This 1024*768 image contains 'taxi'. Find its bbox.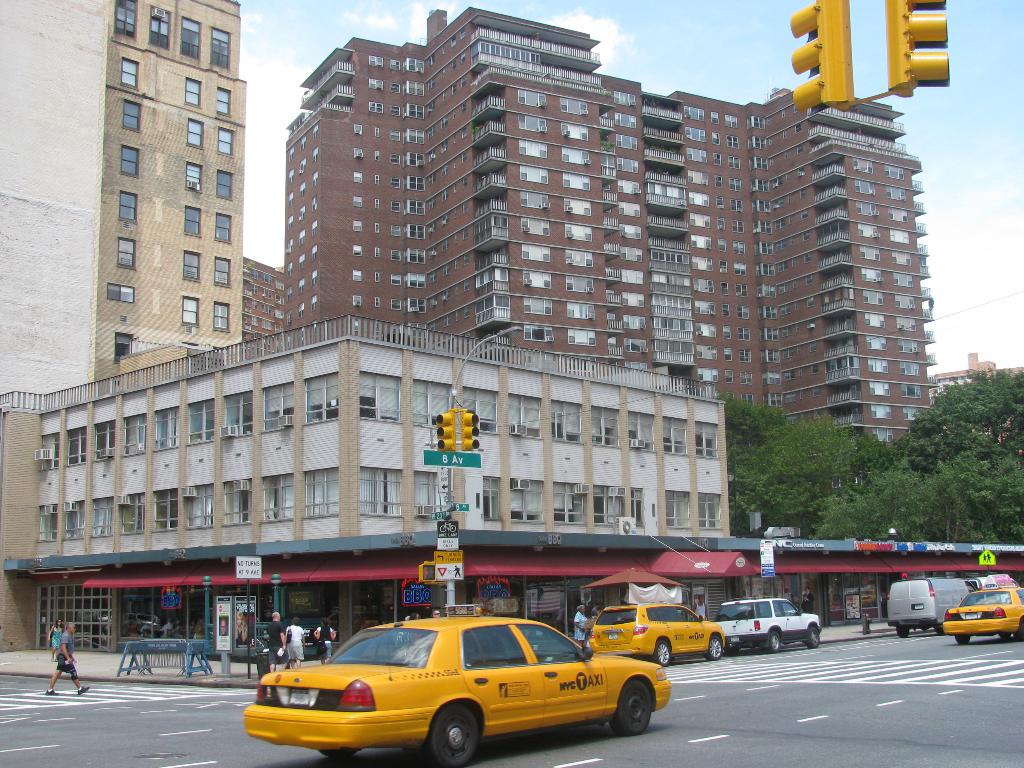
crop(241, 601, 671, 767).
